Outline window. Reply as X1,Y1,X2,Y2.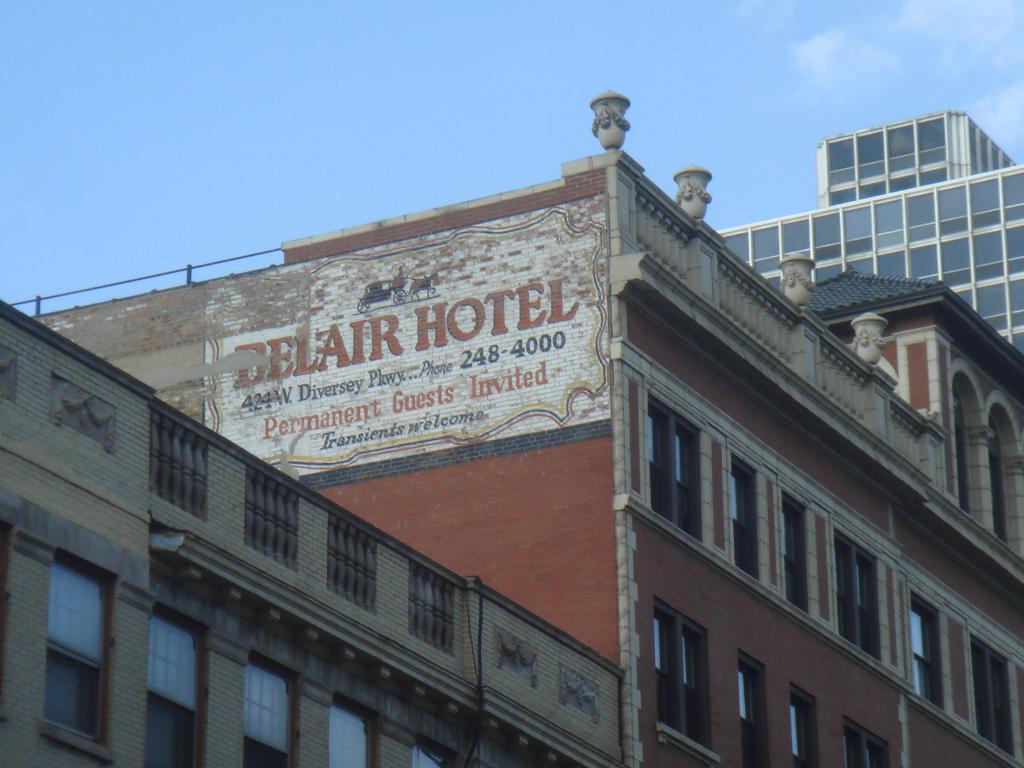
400,555,461,656.
